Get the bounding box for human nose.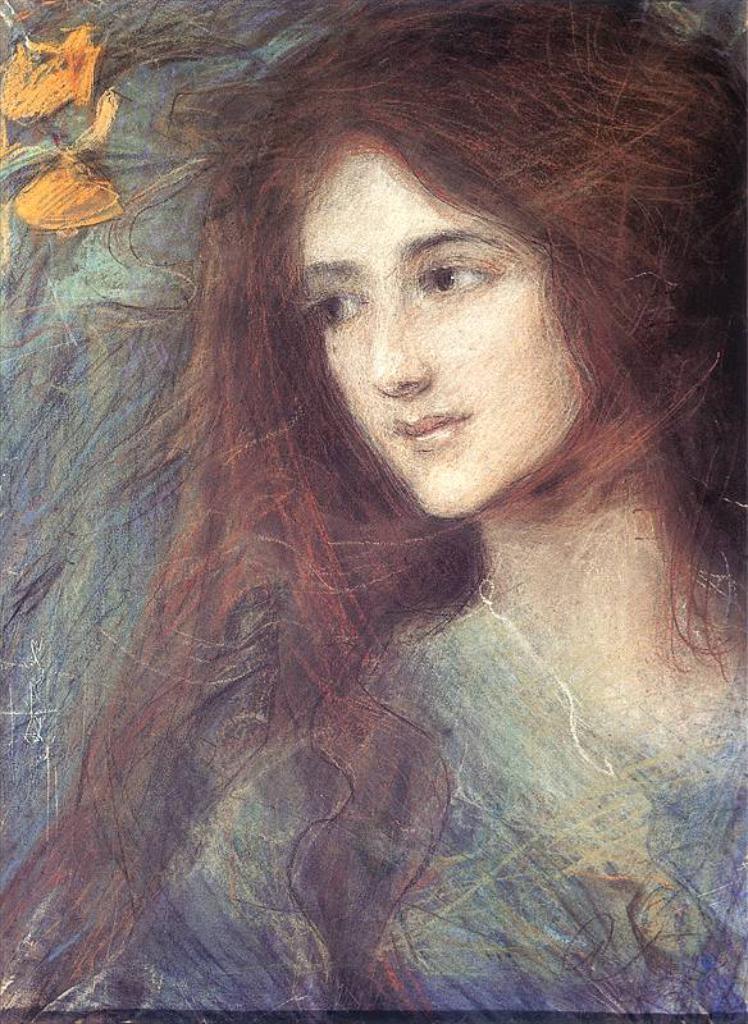
box=[362, 294, 438, 393].
